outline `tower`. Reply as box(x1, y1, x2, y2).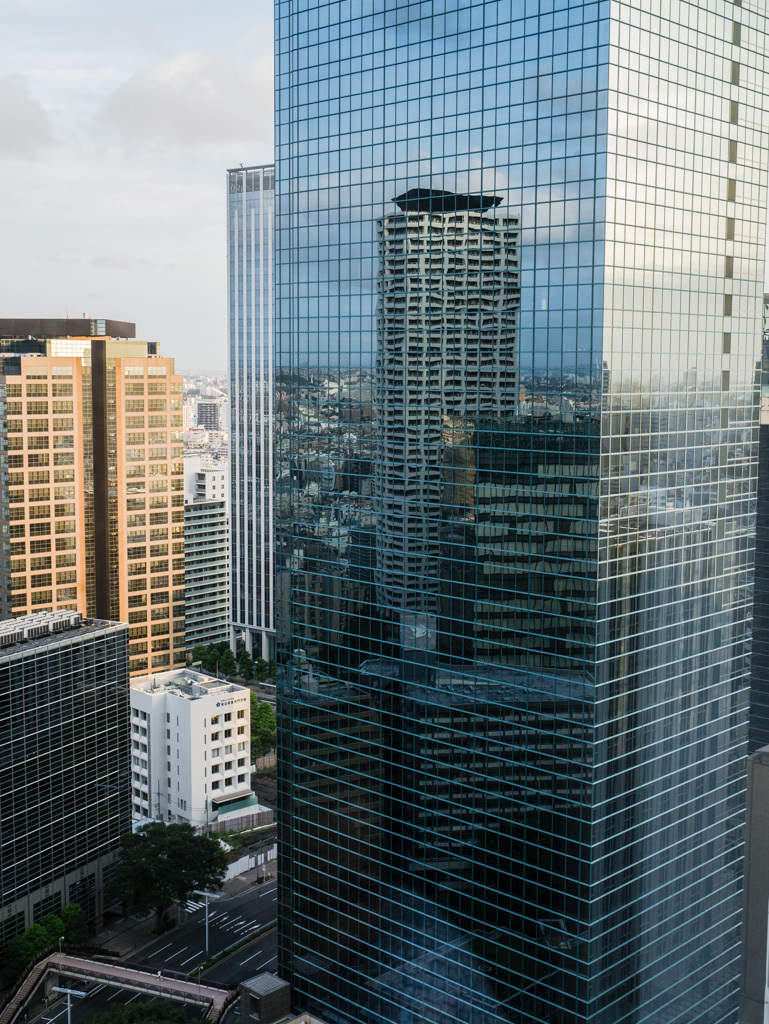
box(0, 315, 194, 689).
